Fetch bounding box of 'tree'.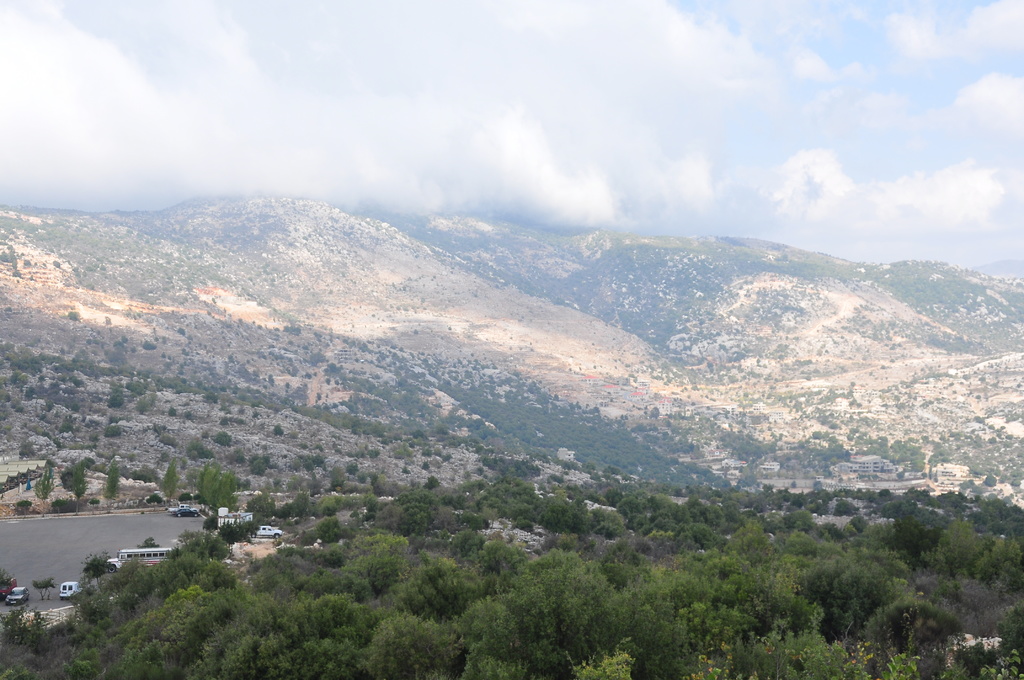
Bbox: select_region(273, 421, 282, 435).
